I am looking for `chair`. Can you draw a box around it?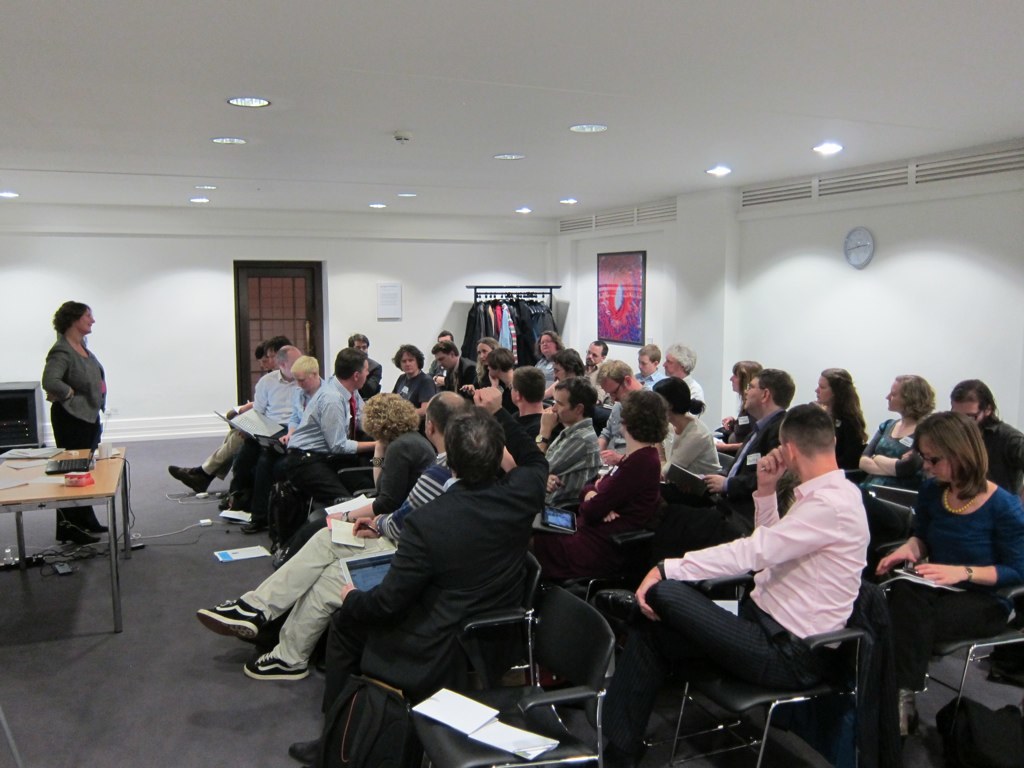
Sure, the bounding box is [412,583,622,767].
